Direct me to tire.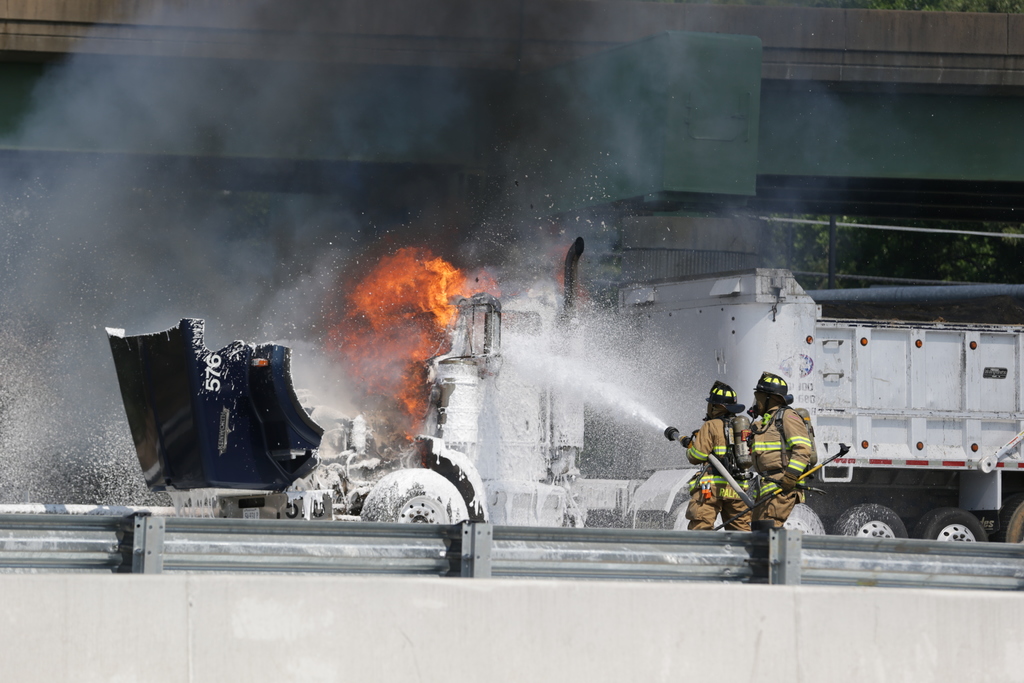
Direction: pyautogui.locateOnScreen(356, 470, 466, 524).
